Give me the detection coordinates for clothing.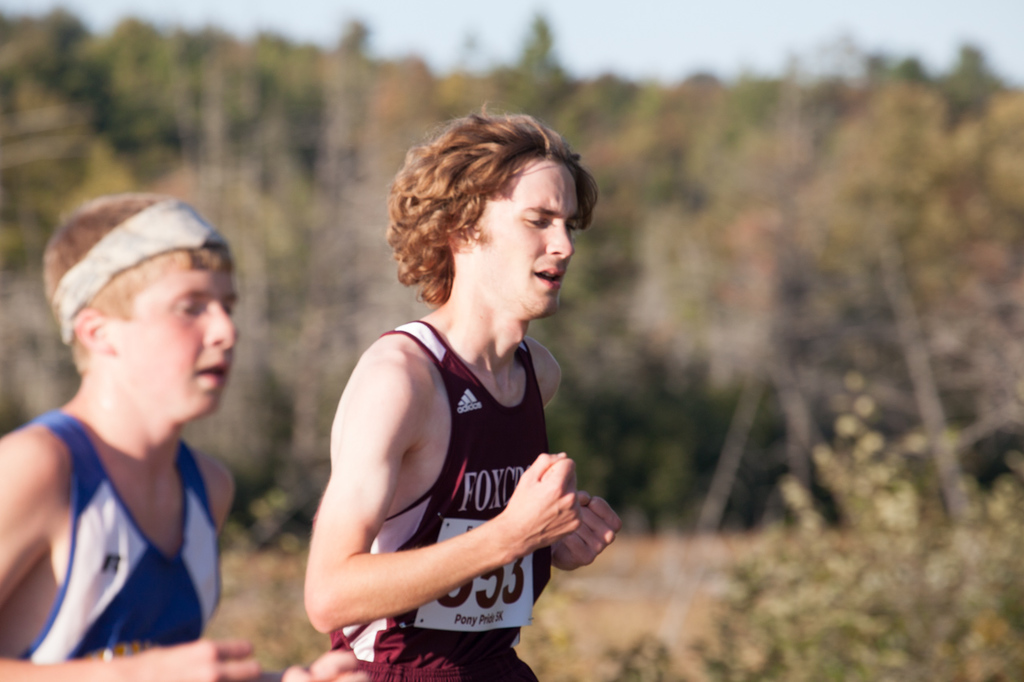
detection(294, 321, 571, 681).
